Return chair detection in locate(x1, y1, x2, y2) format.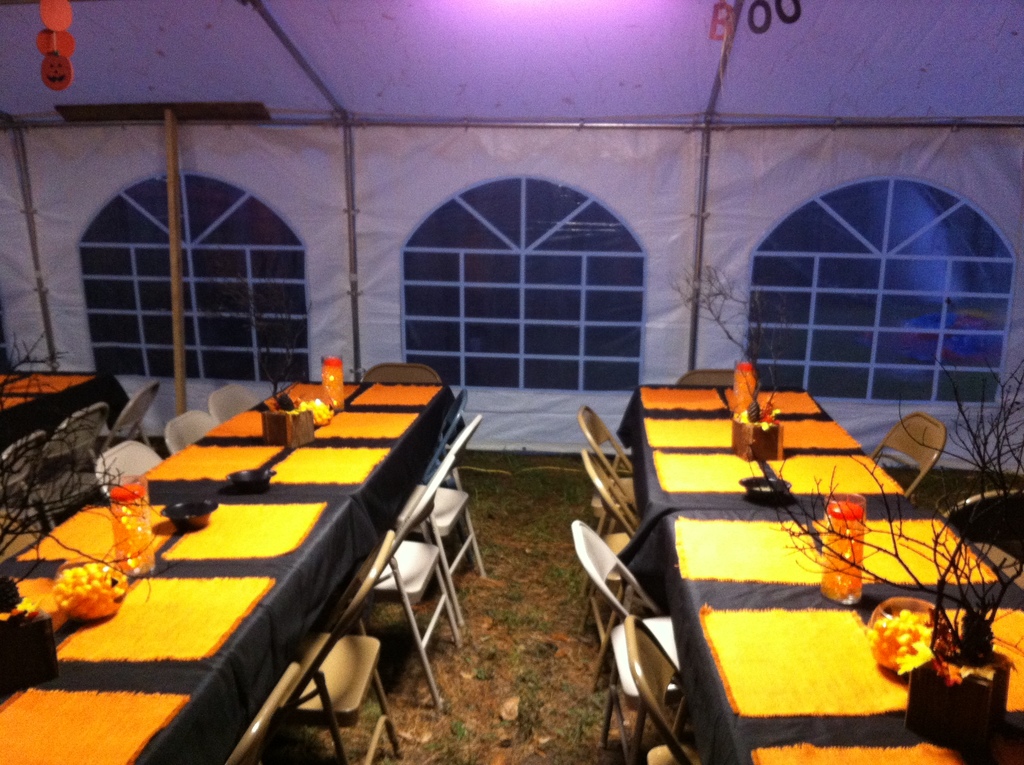
locate(569, 519, 702, 764).
